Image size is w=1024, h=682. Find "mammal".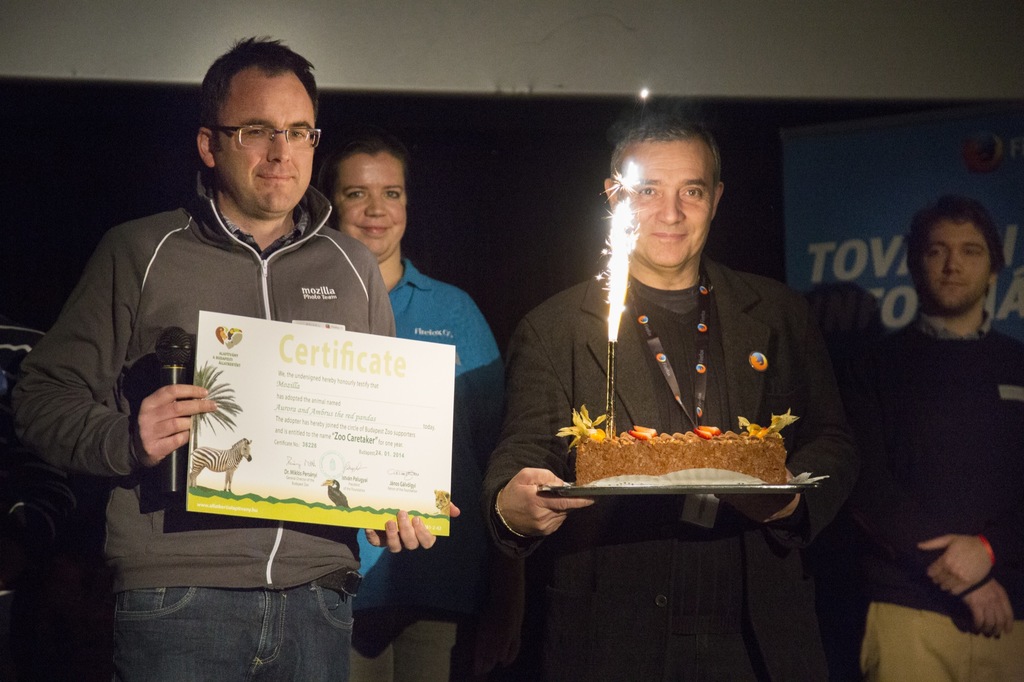
{"x1": 806, "y1": 196, "x2": 1016, "y2": 681}.
